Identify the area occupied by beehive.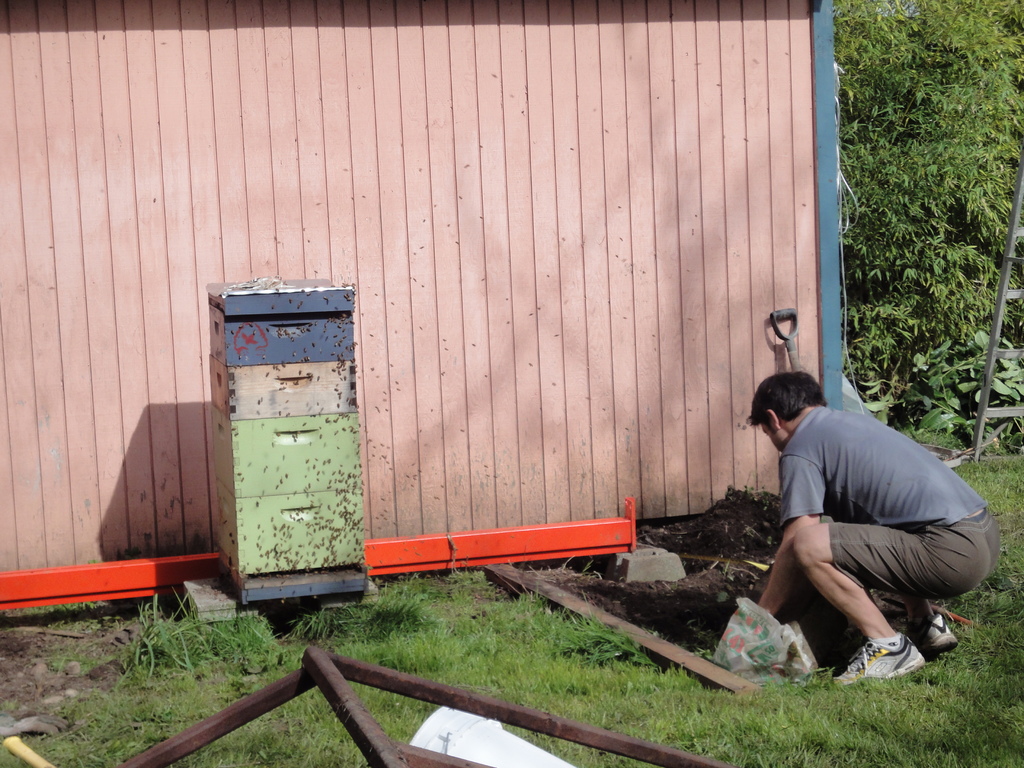
Area: <bbox>205, 277, 370, 603</bbox>.
